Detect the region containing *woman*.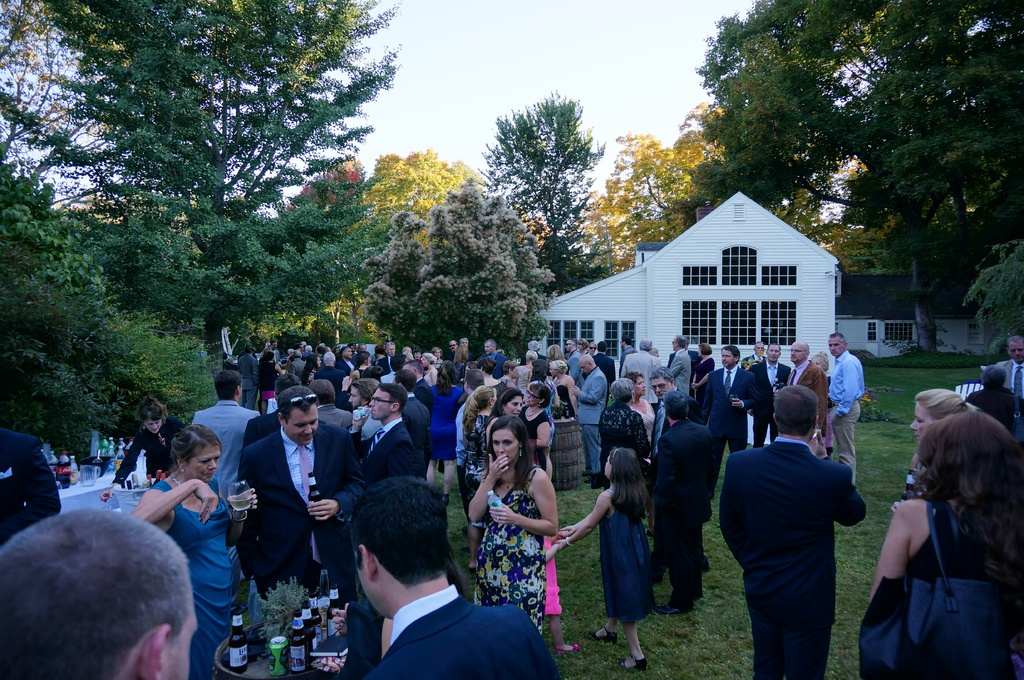
(546,358,580,413).
